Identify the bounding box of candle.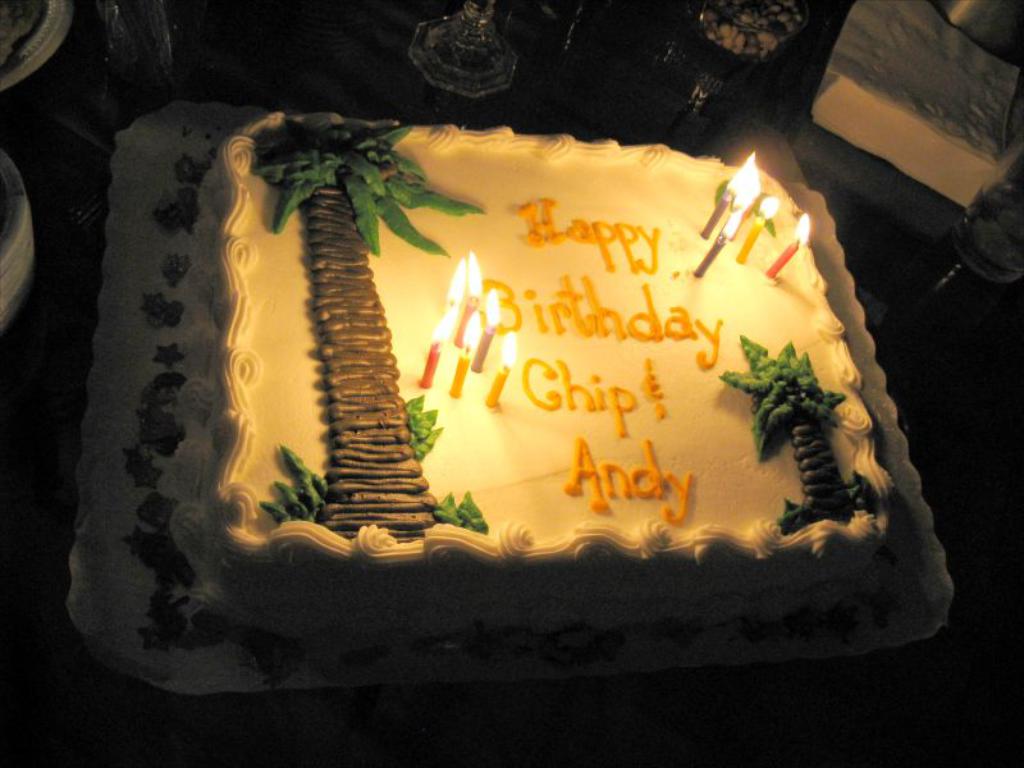
select_region(449, 314, 479, 396).
